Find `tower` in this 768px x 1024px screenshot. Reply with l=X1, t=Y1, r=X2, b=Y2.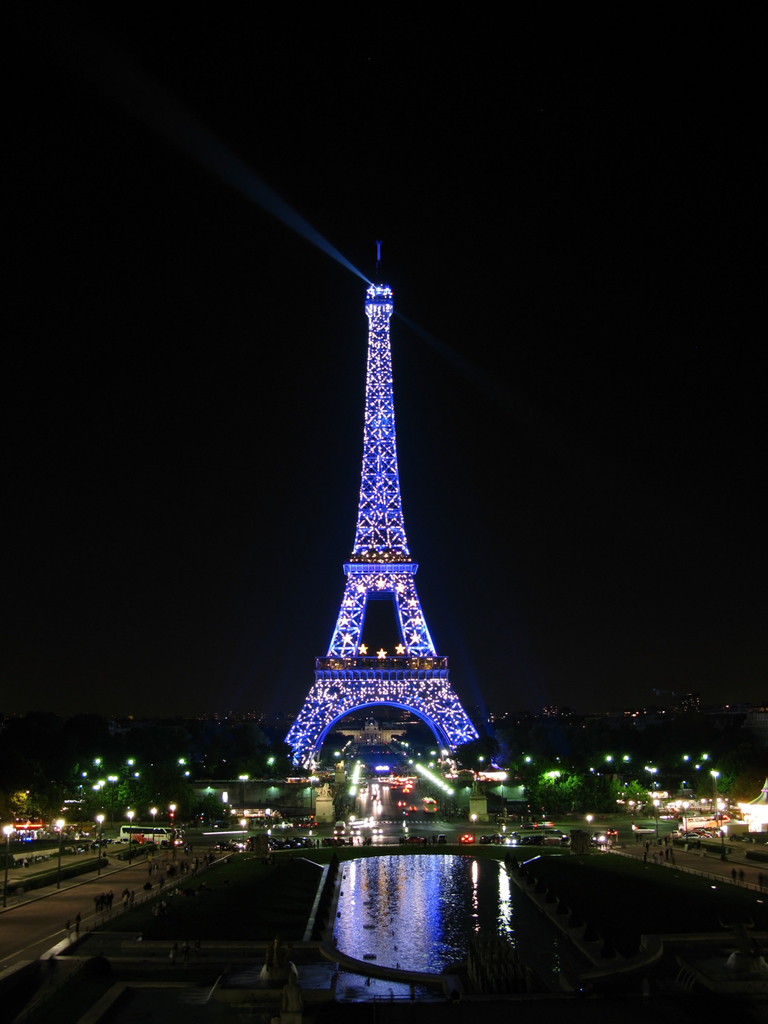
l=243, t=243, r=506, b=732.
